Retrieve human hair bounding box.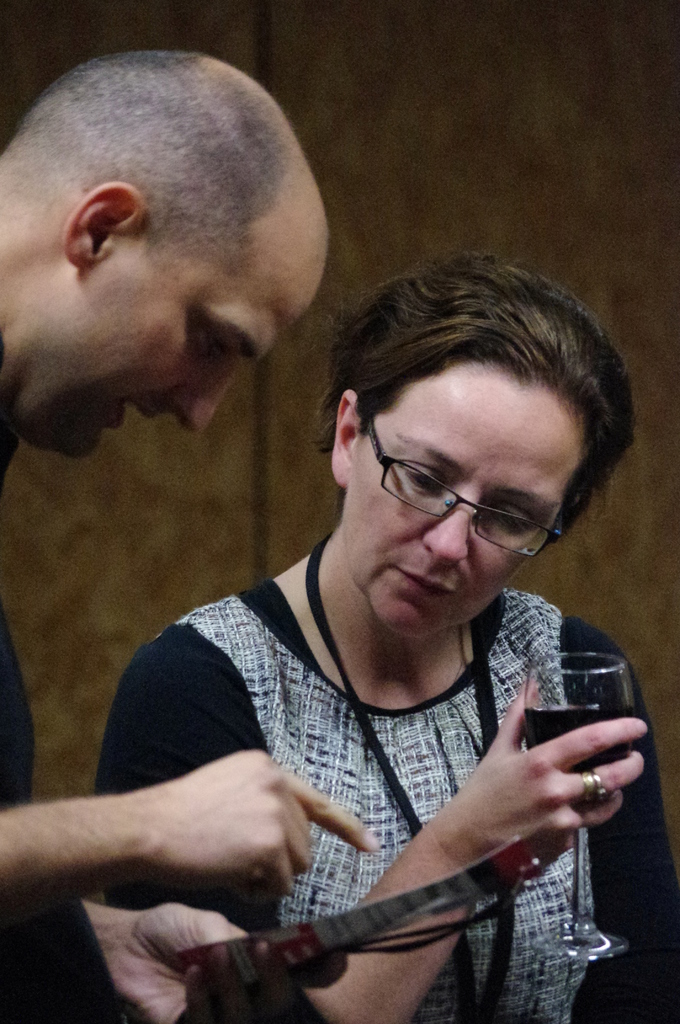
Bounding box: [302, 248, 636, 549].
